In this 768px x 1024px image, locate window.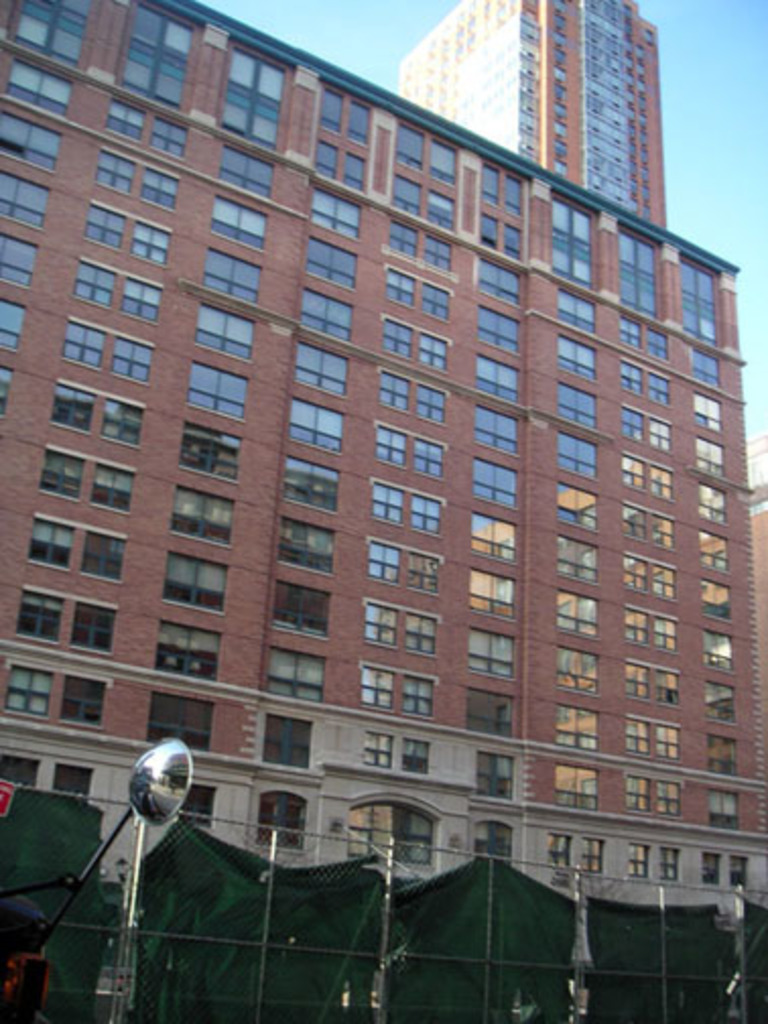
Bounding box: (x1=163, y1=549, x2=230, y2=612).
